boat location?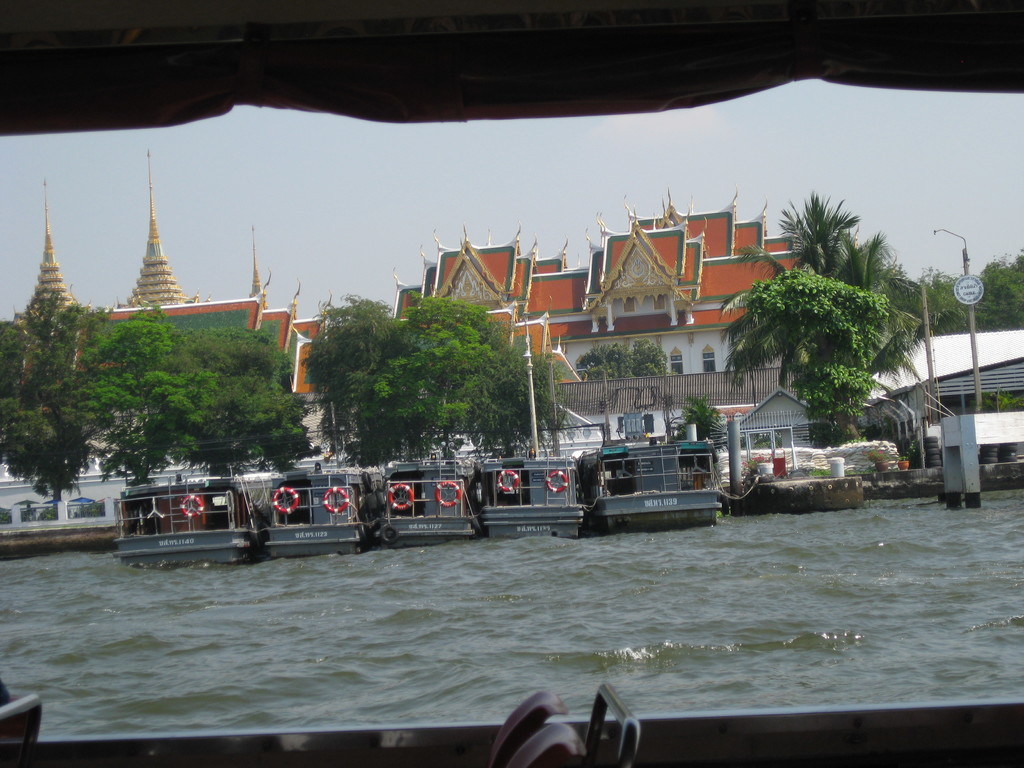
[x1=563, y1=431, x2=738, y2=533]
